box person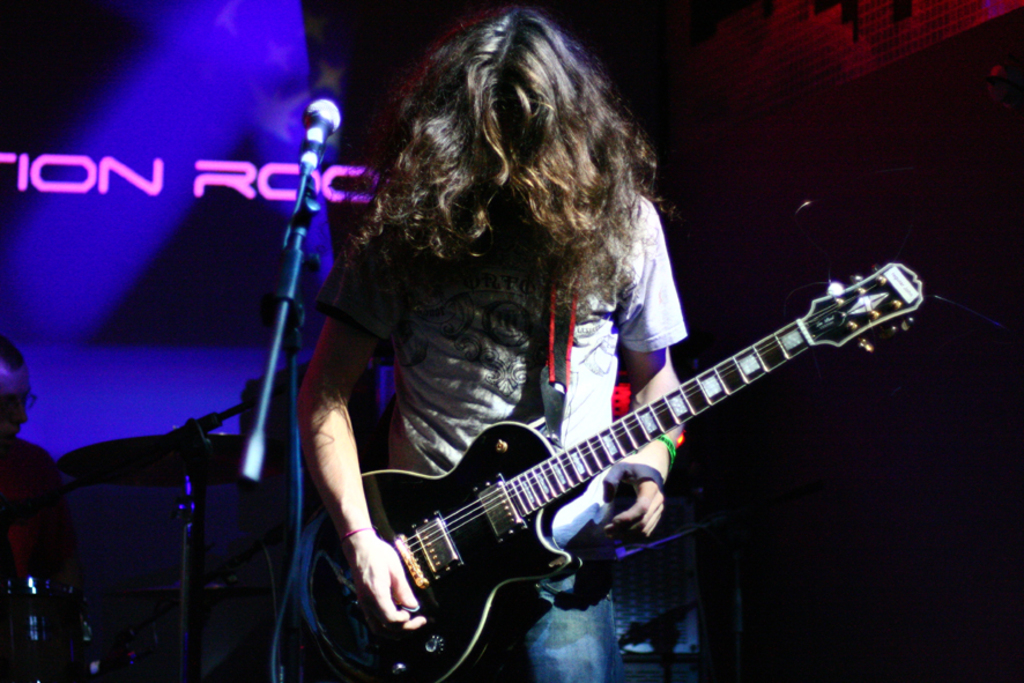
0,332,96,682
